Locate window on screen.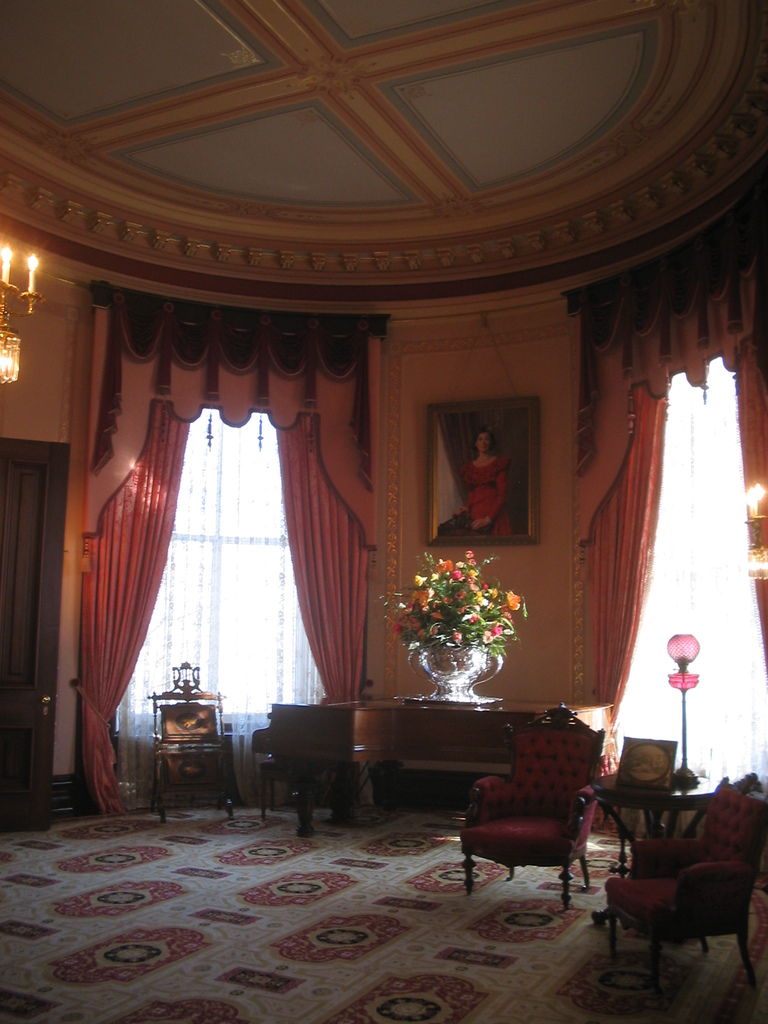
On screen at Rect(124, 401, 340, 809).
